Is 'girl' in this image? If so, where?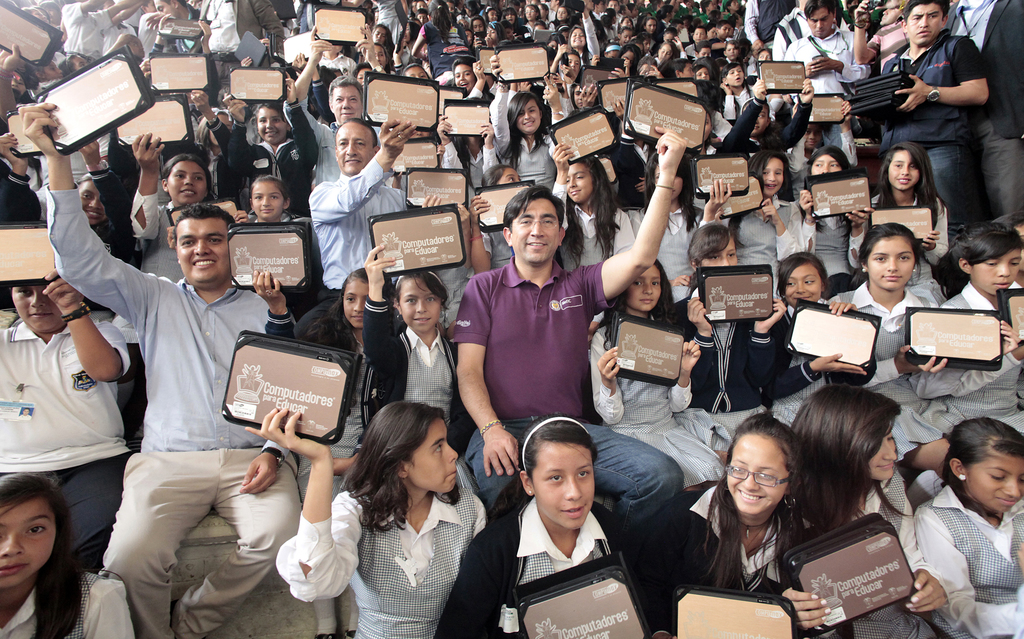
Yes, at x1=252, y1=263, x2=403, y2=638.
